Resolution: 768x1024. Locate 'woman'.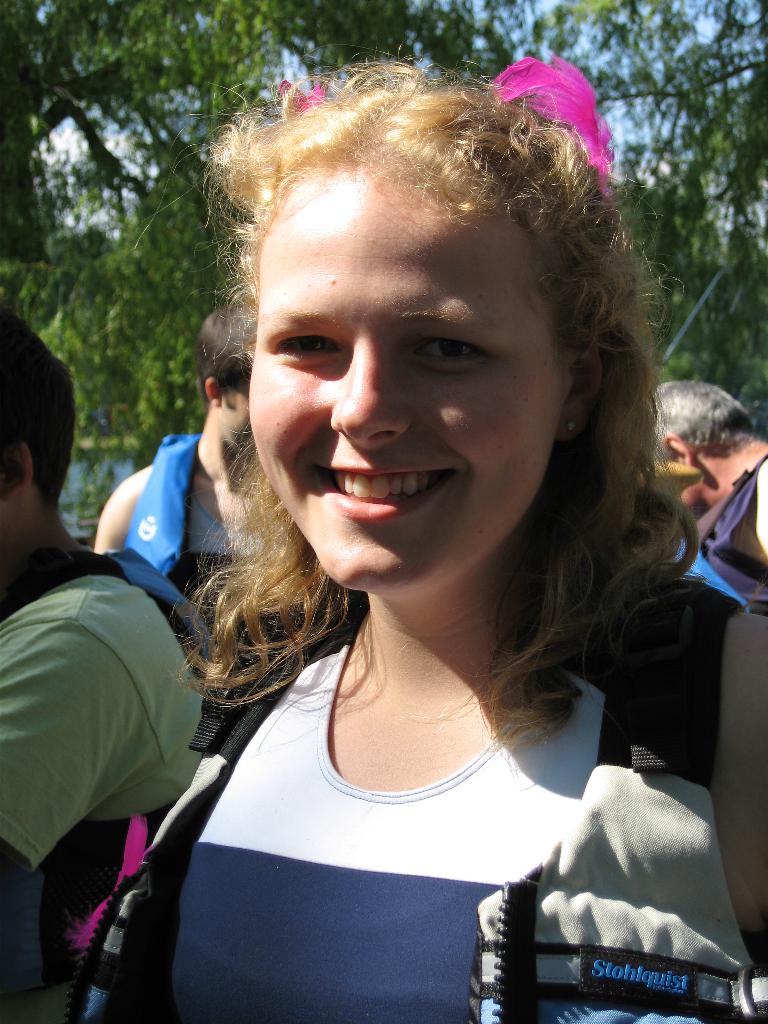
box(74, 95, 749, 1012).
